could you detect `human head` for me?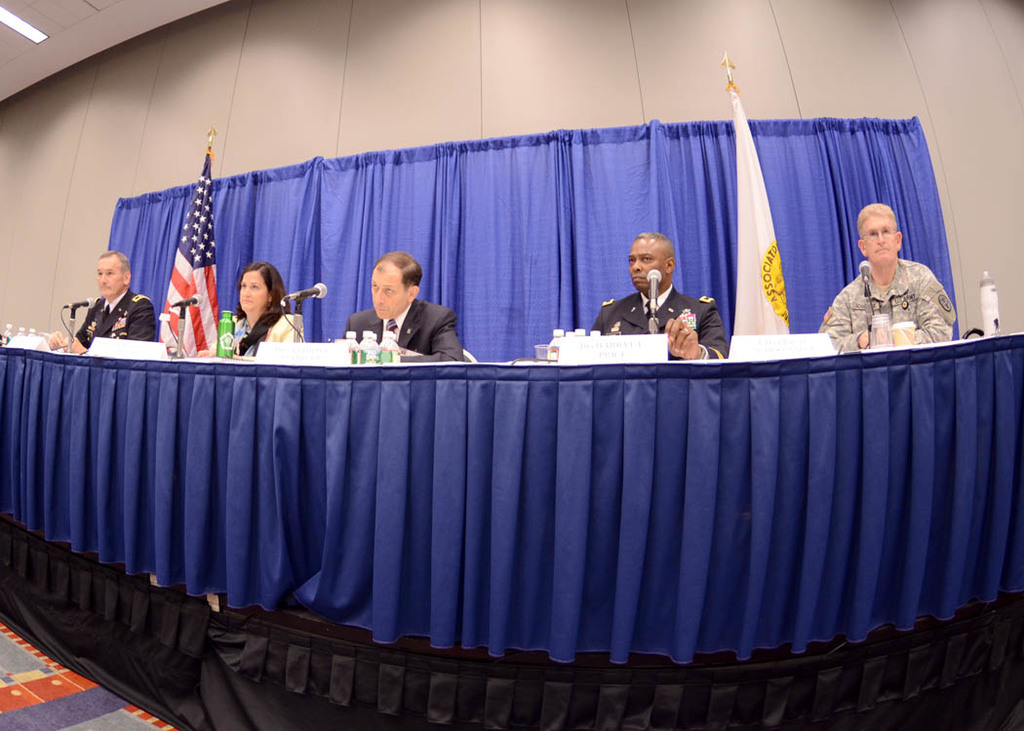
Detection result: [855, 201, 903, 265].
